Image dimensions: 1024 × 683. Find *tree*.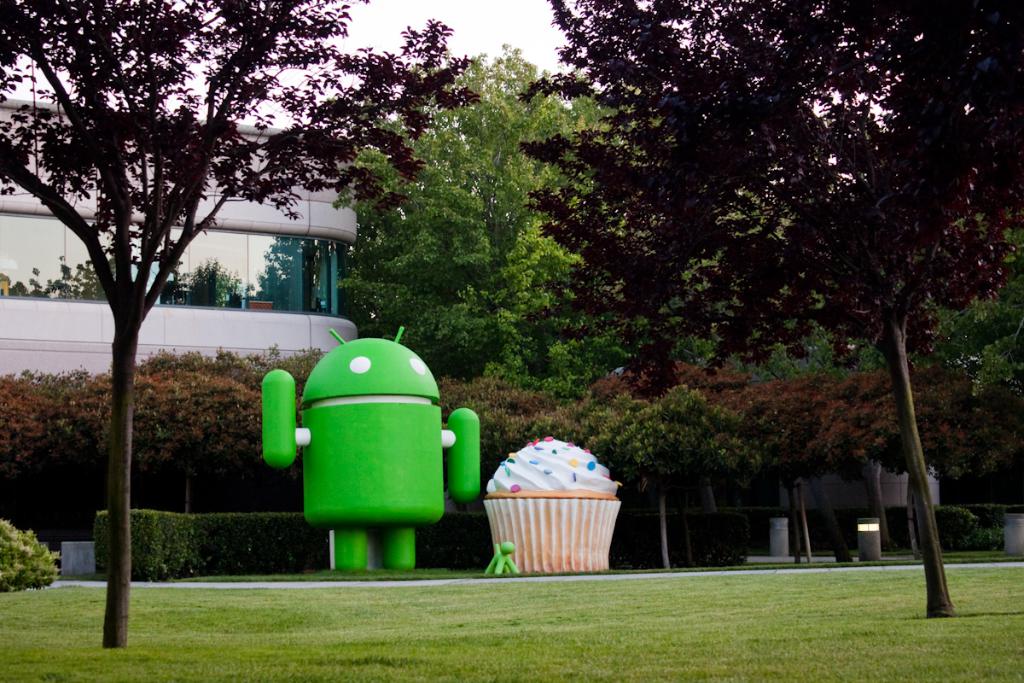
box=[107, 343, 329, 518].
